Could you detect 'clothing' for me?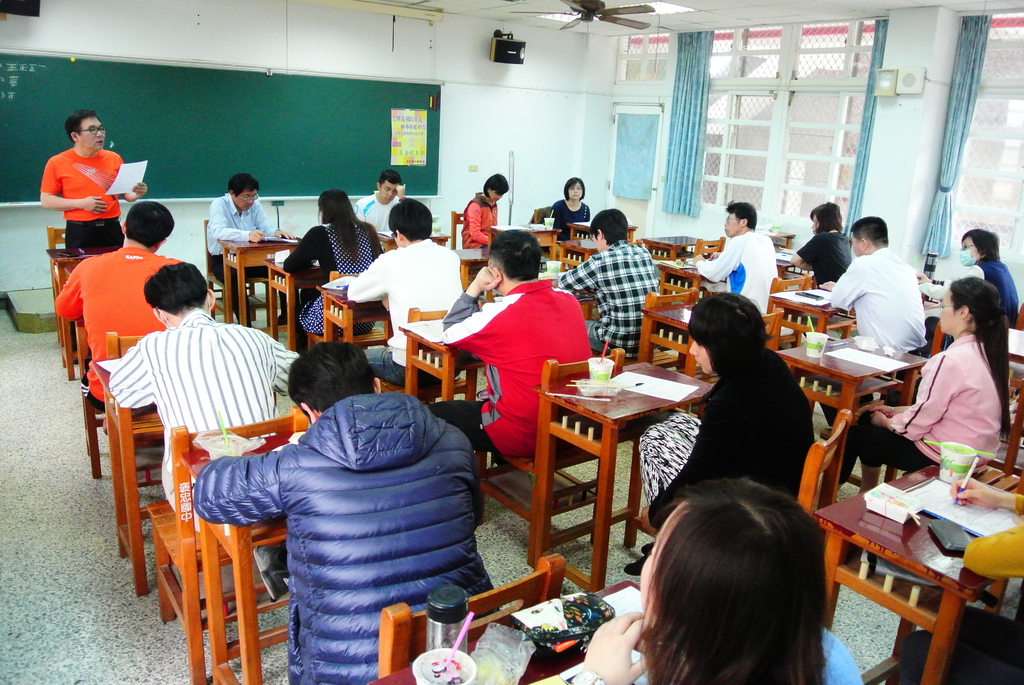
Detection result: 100, 321, 292, 519.
